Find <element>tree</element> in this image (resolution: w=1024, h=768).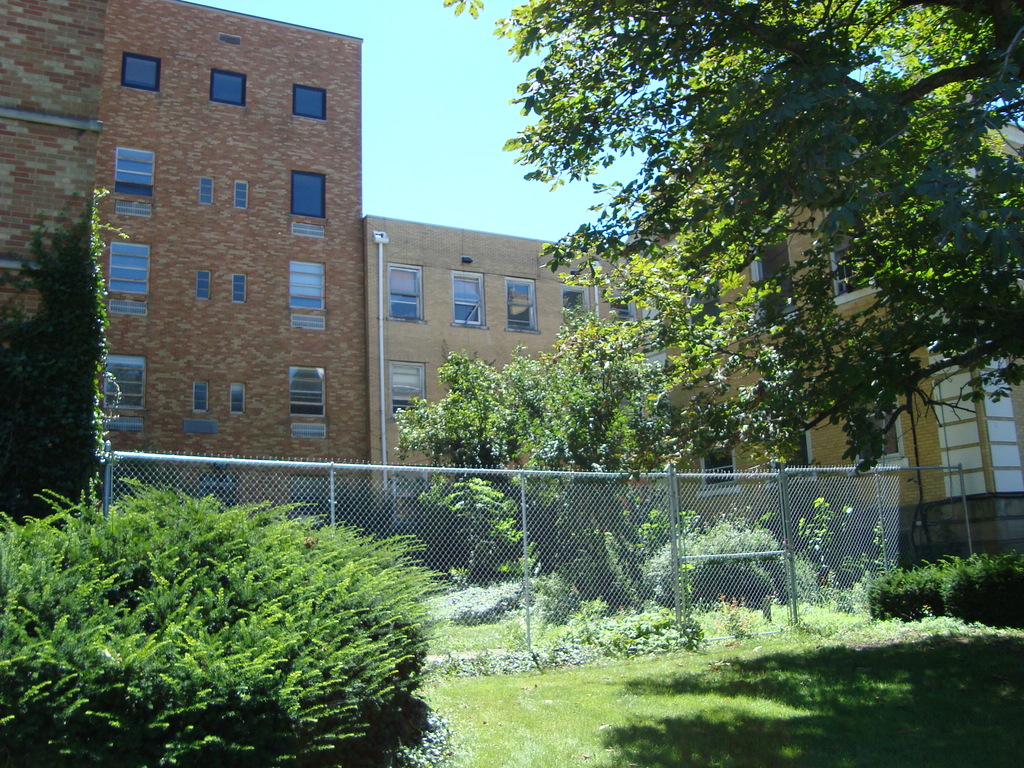
bbox(477, 25, 977, 461).
